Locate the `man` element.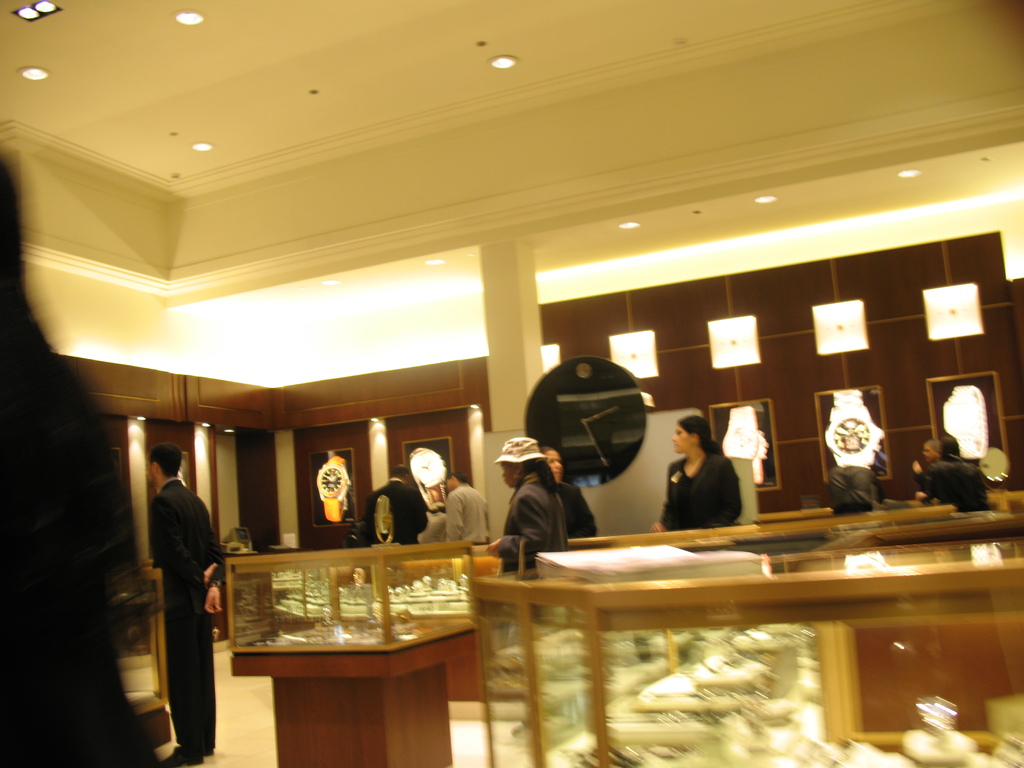
Element bbox: pyautogui.locateOnScreen(445, 471, 488, 544).
